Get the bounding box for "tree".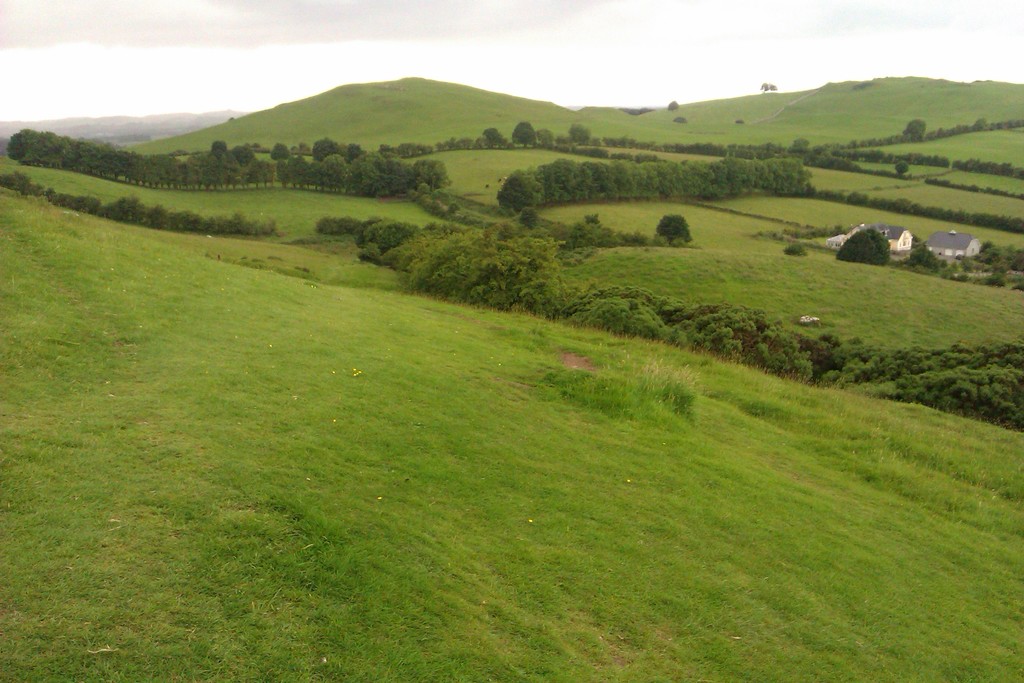
Rect(307, 152, 348, 188).
